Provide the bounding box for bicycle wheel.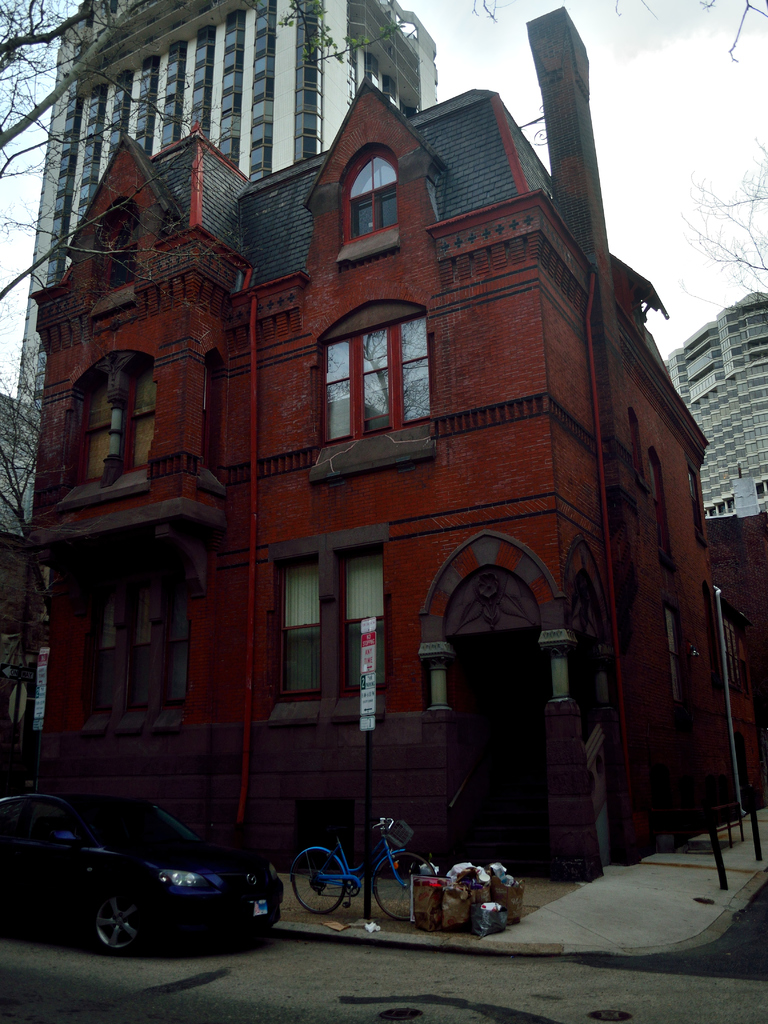
(380, 827, 414, 886).
